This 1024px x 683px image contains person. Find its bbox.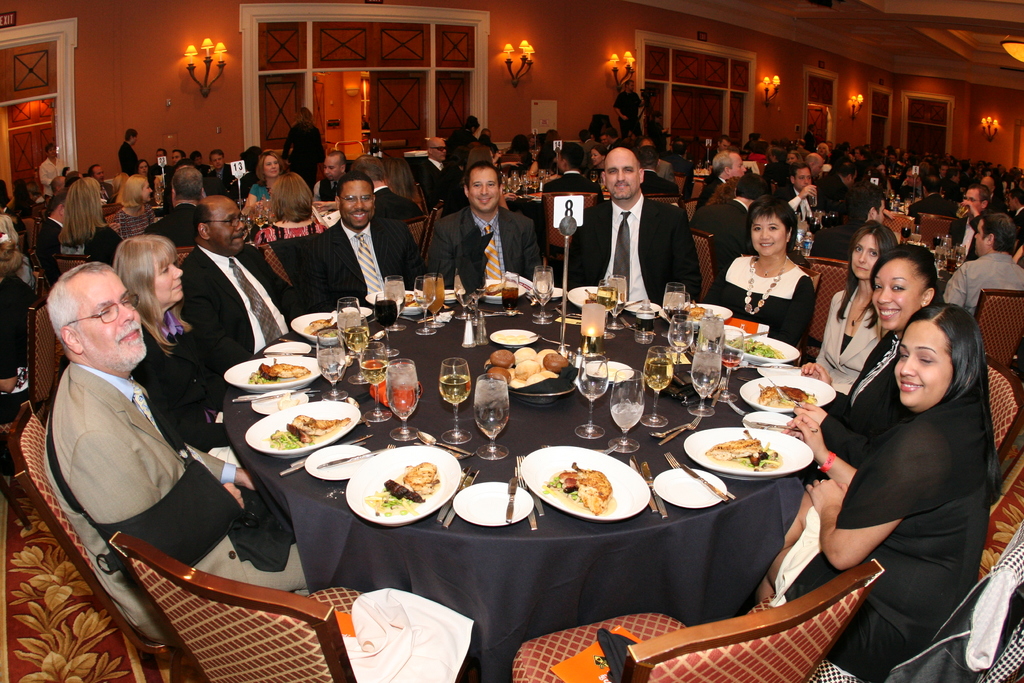
(x1=783, y1=304, x2=991, y2=682).
